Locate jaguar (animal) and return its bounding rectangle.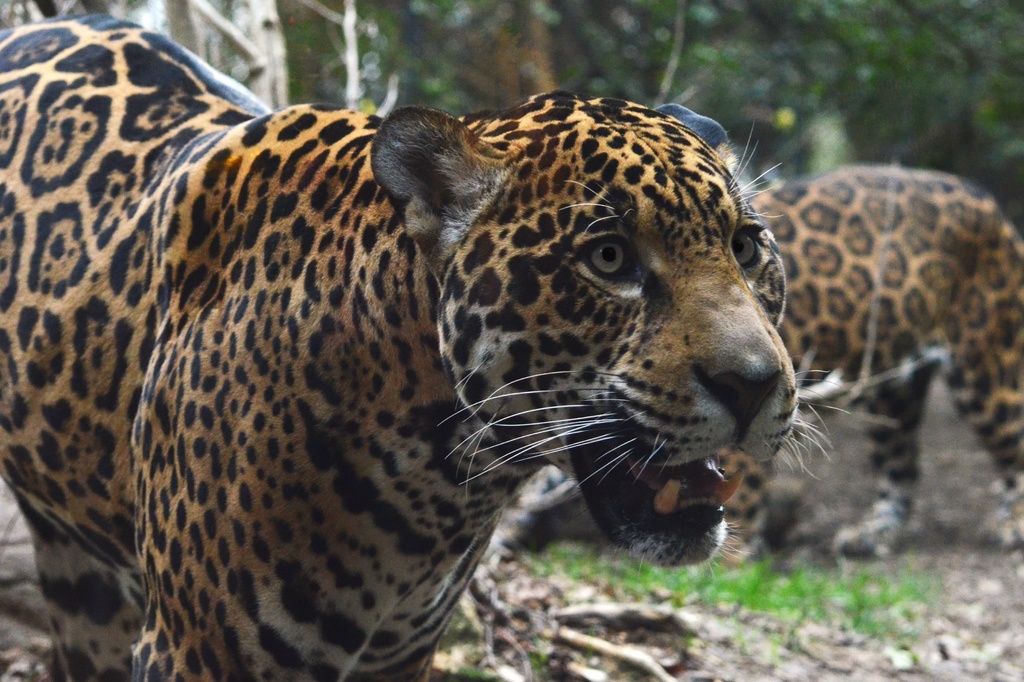
{"x1": 489, "y1": 165, "x2": 1023, "y2": 564}.
